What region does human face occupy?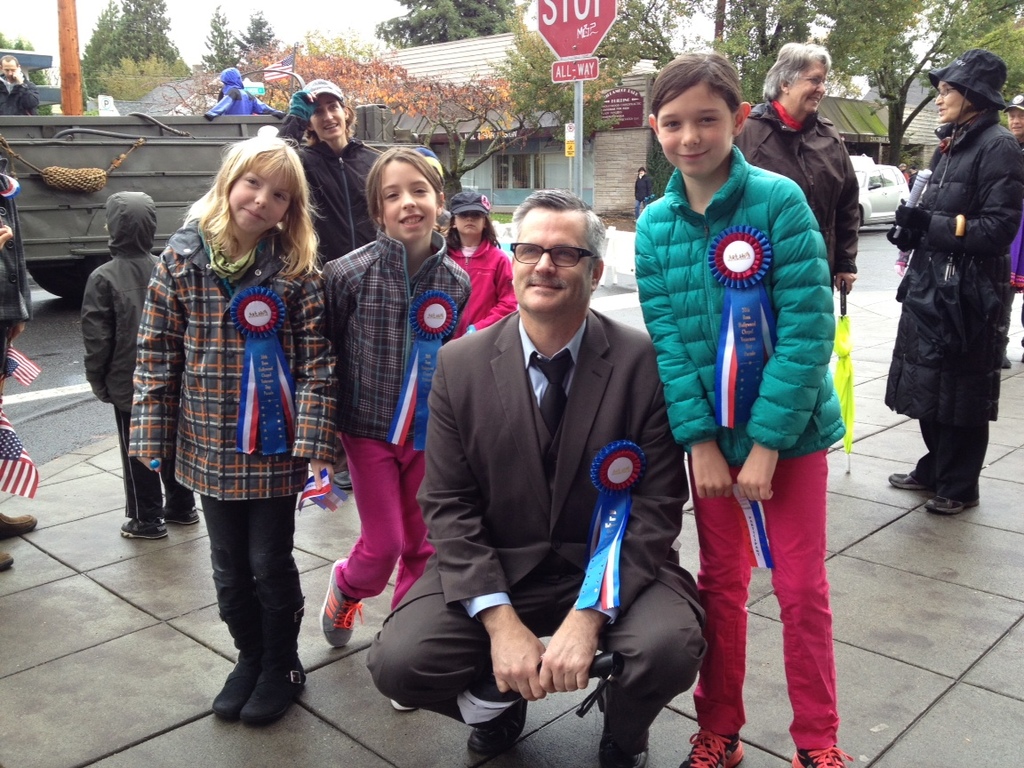
rect(1008, 110, 1023, 137).
